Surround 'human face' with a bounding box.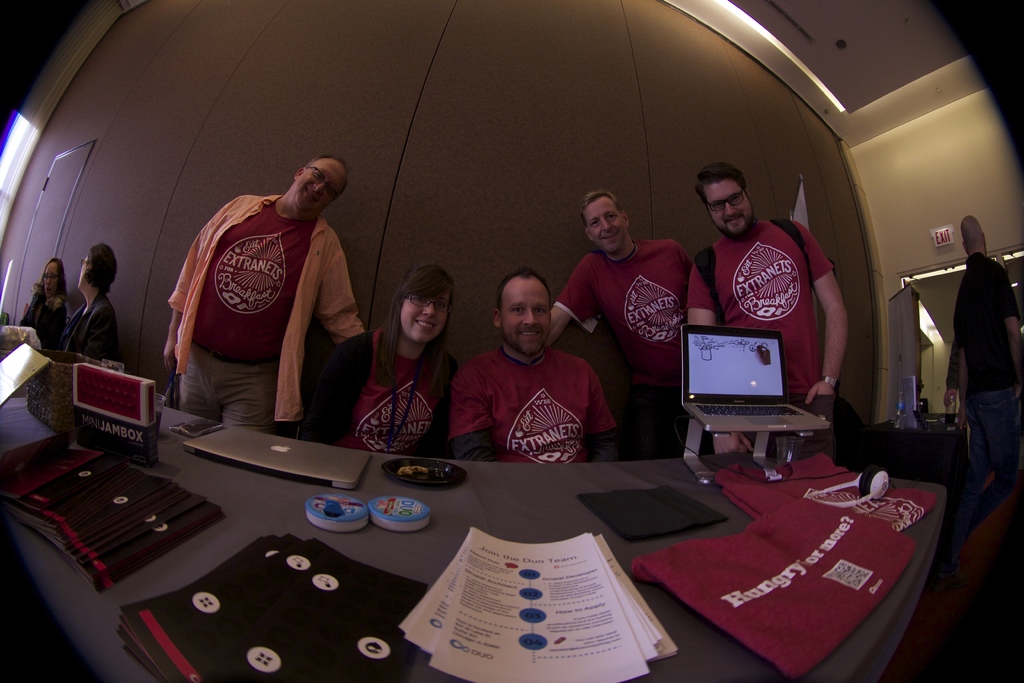
<box>401,292,453,340</box>.
